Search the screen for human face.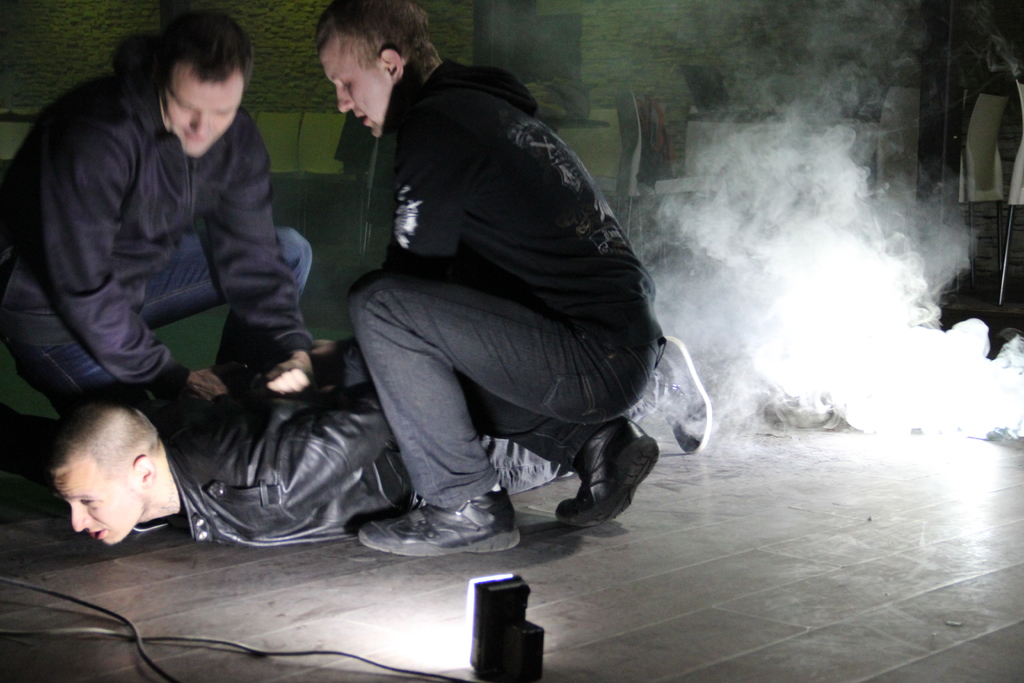
Found at [54,459,143,550].
